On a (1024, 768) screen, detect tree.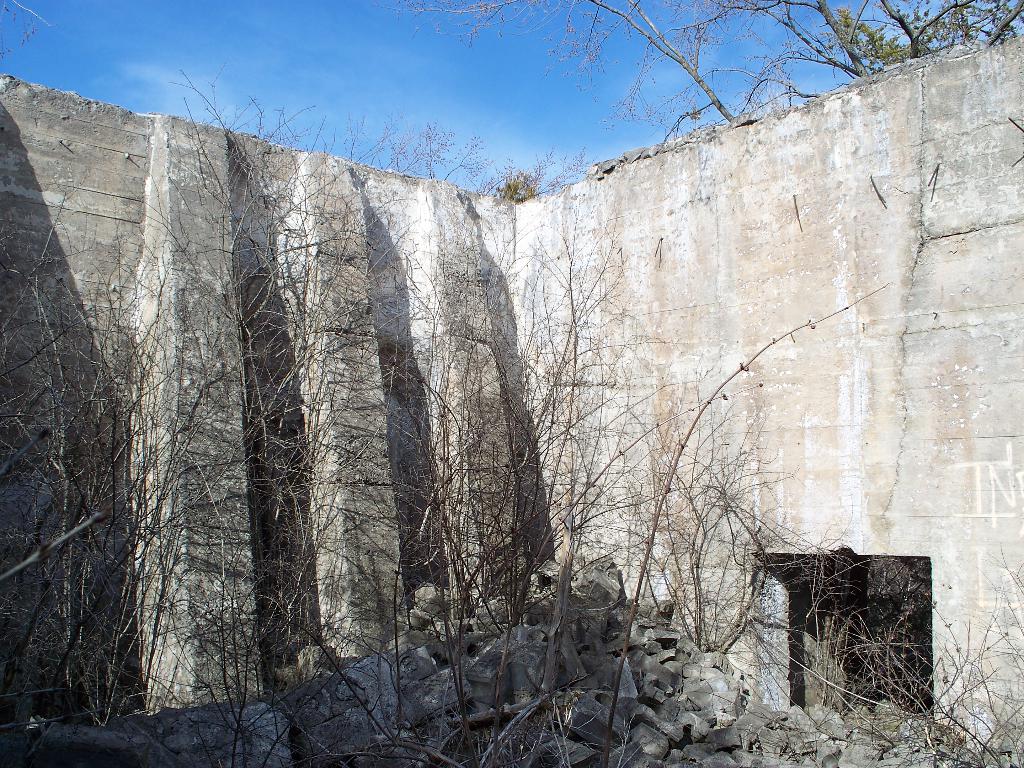
(370, 0, 1023, 124).
